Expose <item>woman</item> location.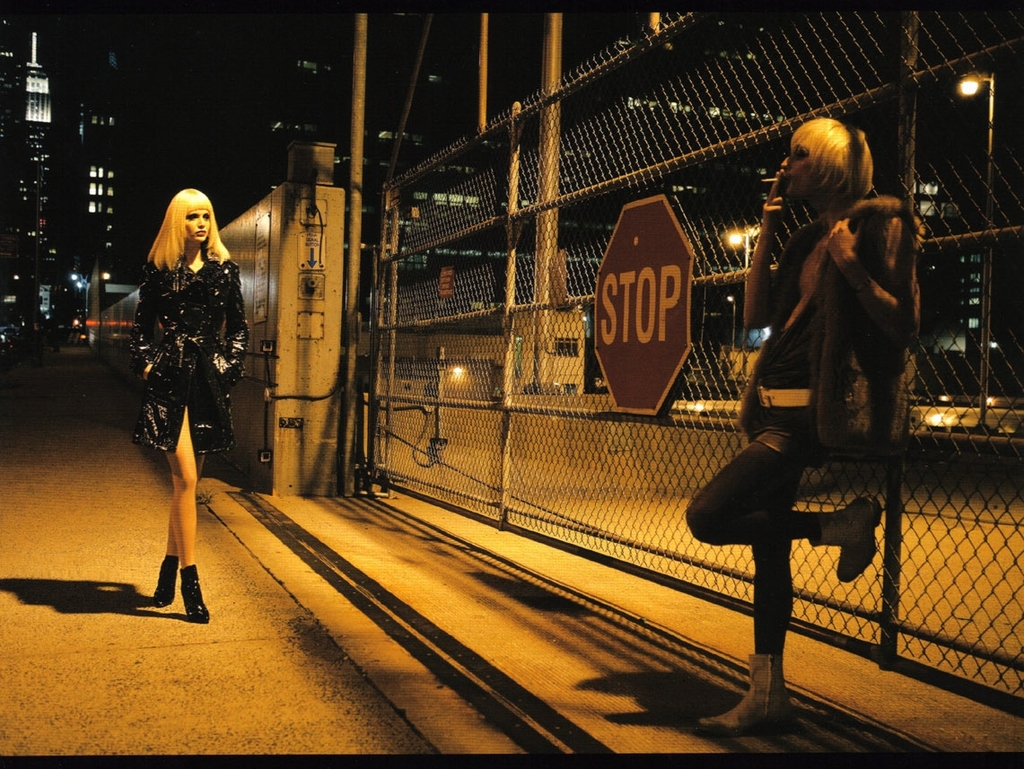
Exposed at {"x1": 133, "y1": 194, "x2": 250, "y2": 618}.
